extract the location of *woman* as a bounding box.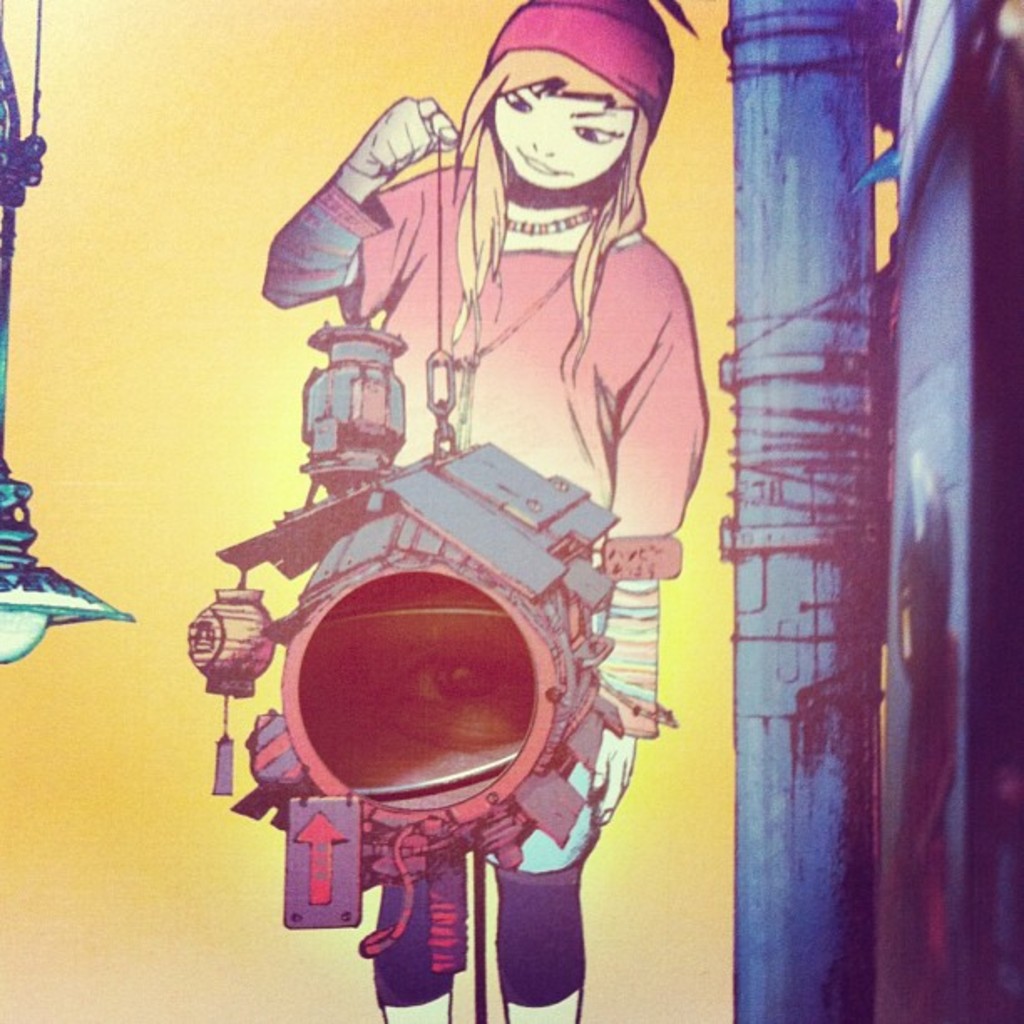
x1=204, y1=0, x2=709, y2=979.
